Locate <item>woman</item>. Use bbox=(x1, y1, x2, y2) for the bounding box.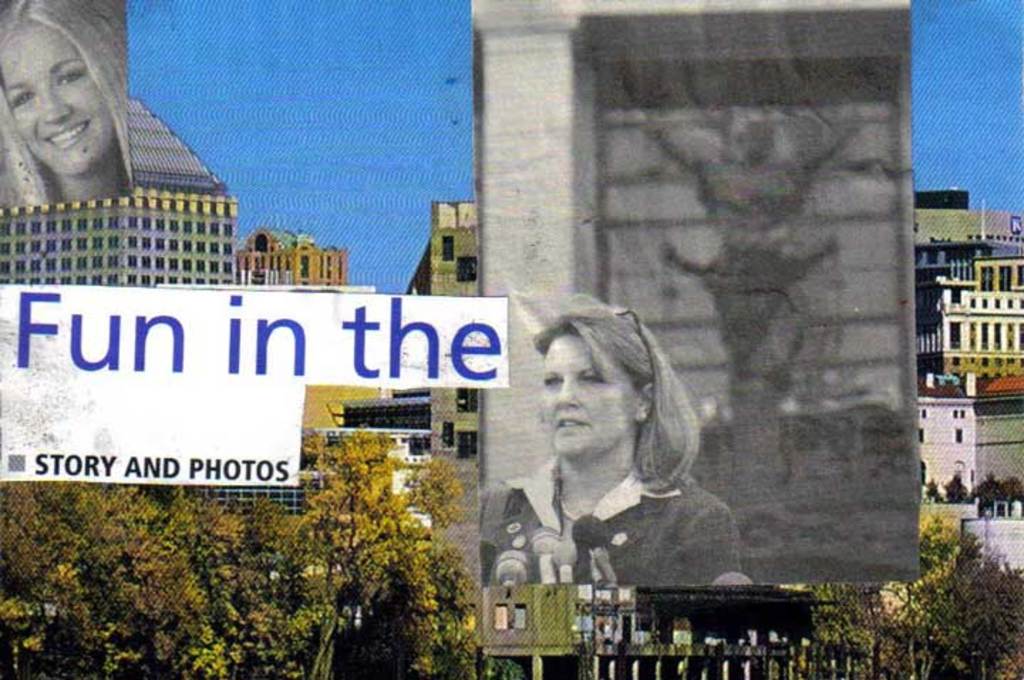
bbox=(485, 292, 727, 619).
